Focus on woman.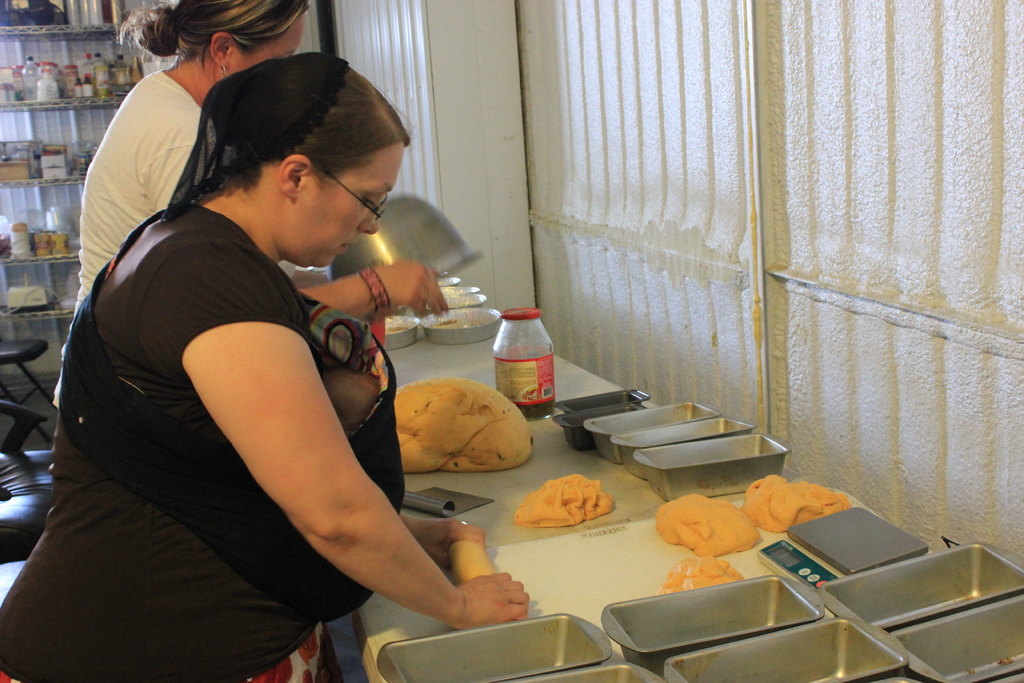
Focused at <region>39, 0, 309, 421</region>.
